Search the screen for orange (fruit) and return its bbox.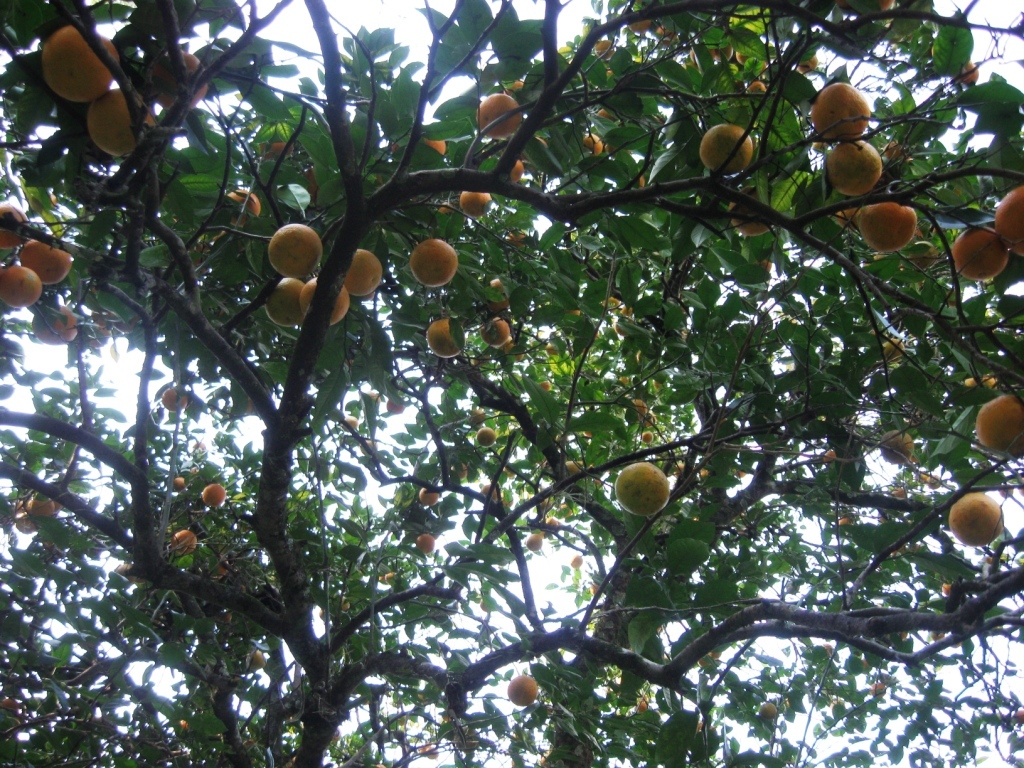
Found: (left=833, top=136, right=887, bottom=191).
